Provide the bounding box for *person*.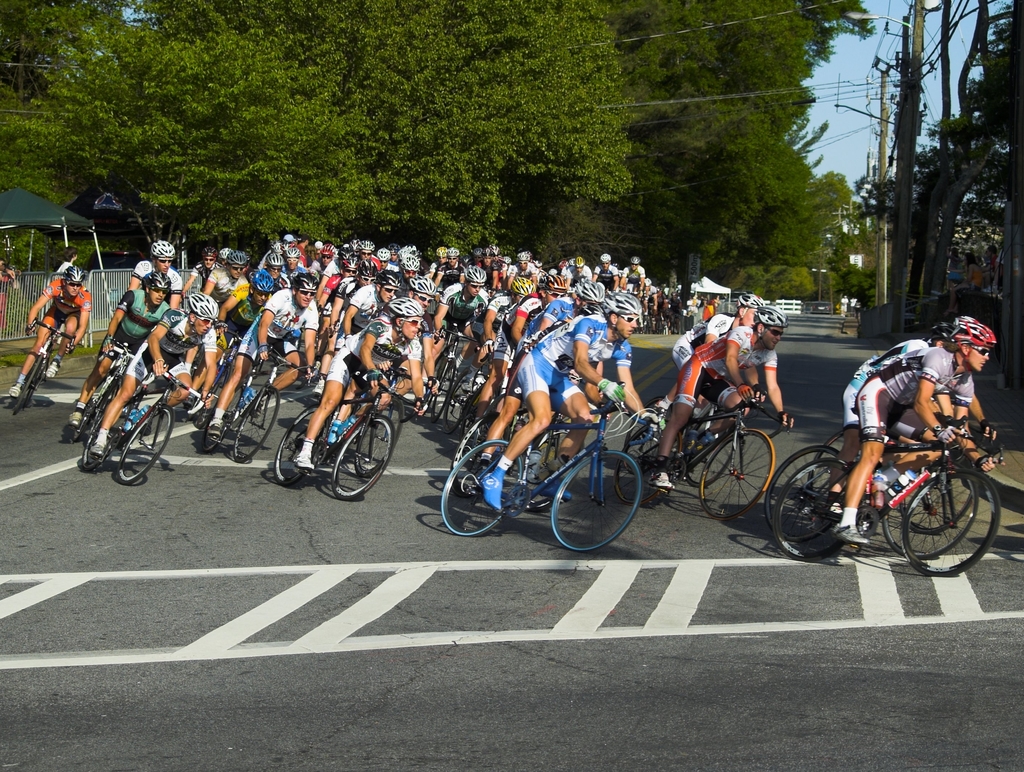
653/312/796/456.
